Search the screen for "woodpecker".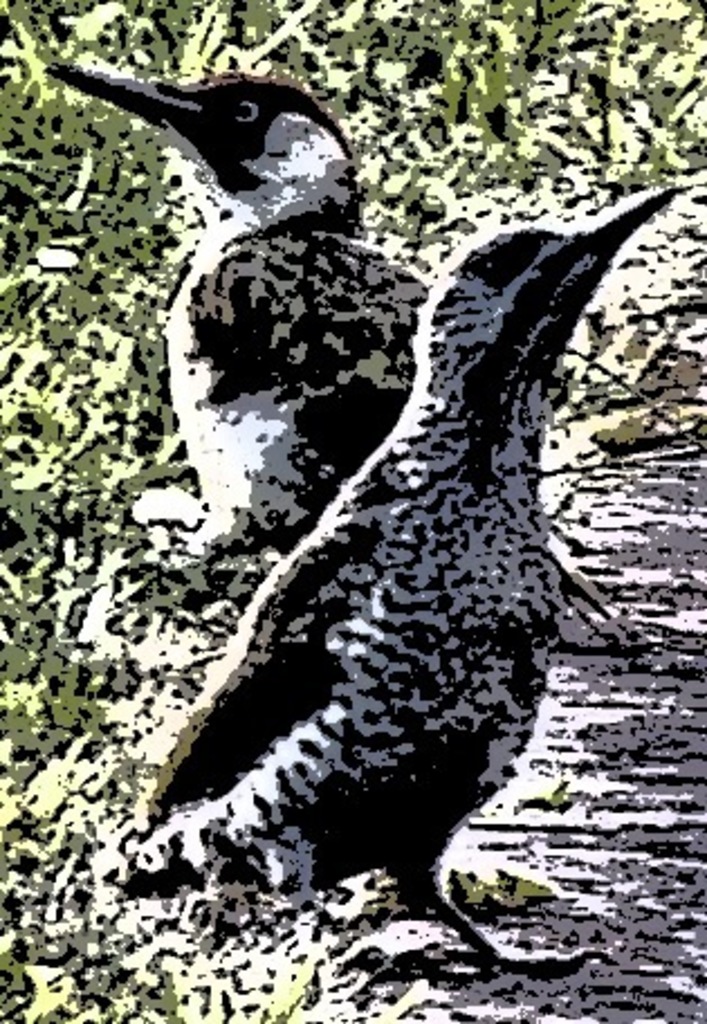
Found at (x1=34, y1=58, x2=442, y2=638).
